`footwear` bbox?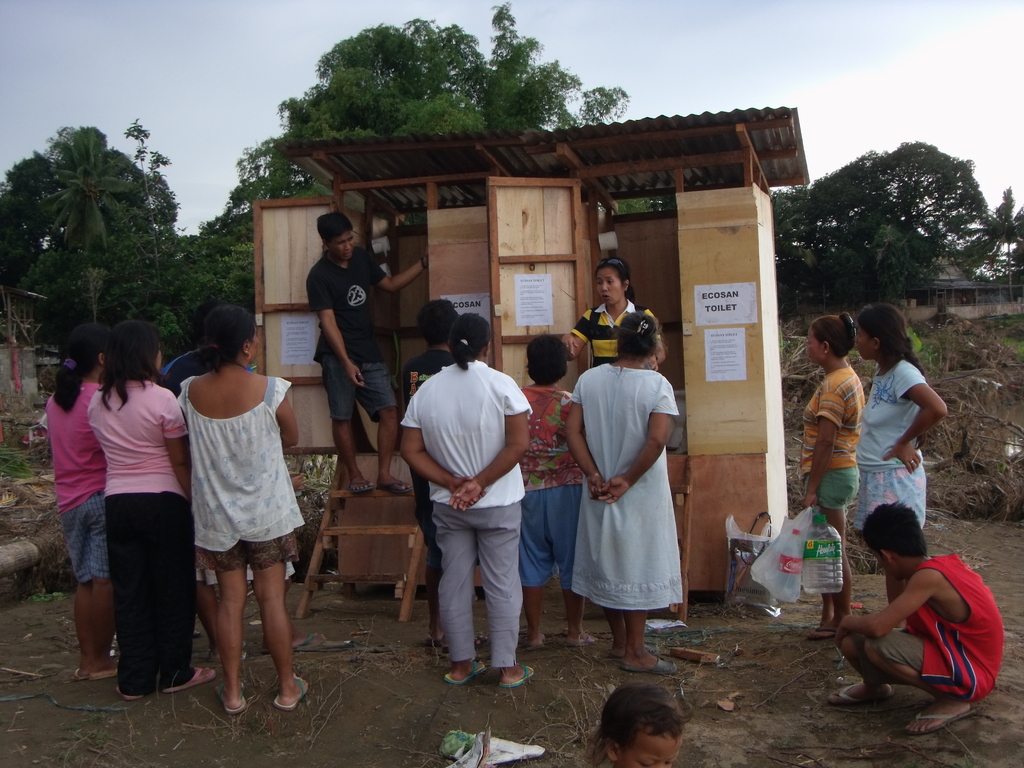
{"left": 77, "top": 663, "right": 119, "bottom": 685}
